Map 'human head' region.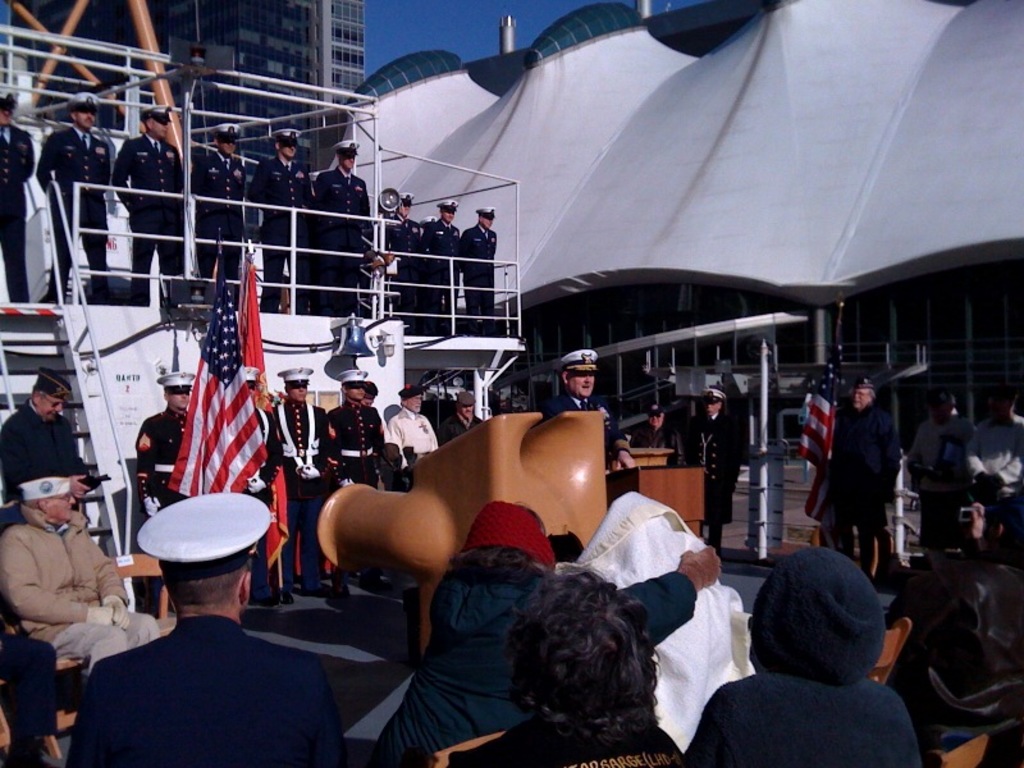
Mapped to {"left": 924, "top": 392, "right": 955, "bottom": 422}.
